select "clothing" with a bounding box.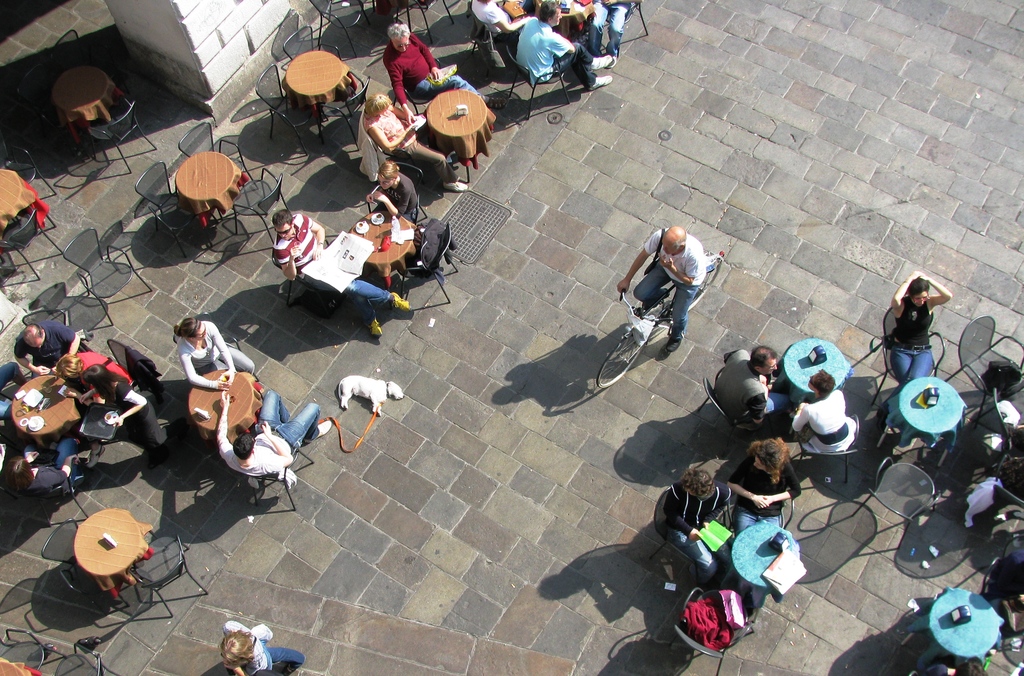
l=0, t=359, r=26, b=422.
